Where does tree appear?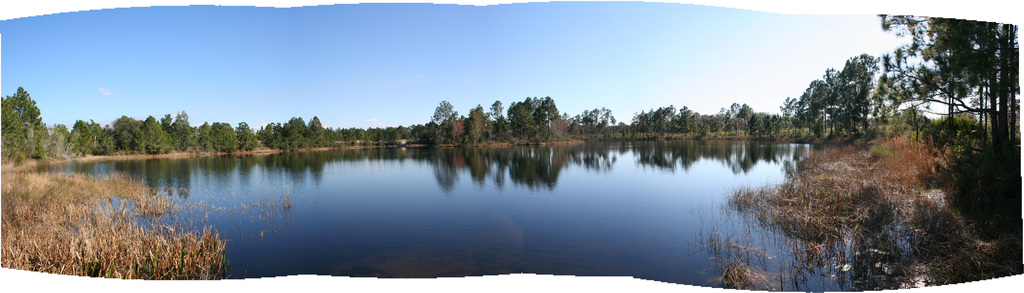
Appears at box(143, 116, 176, 155).
